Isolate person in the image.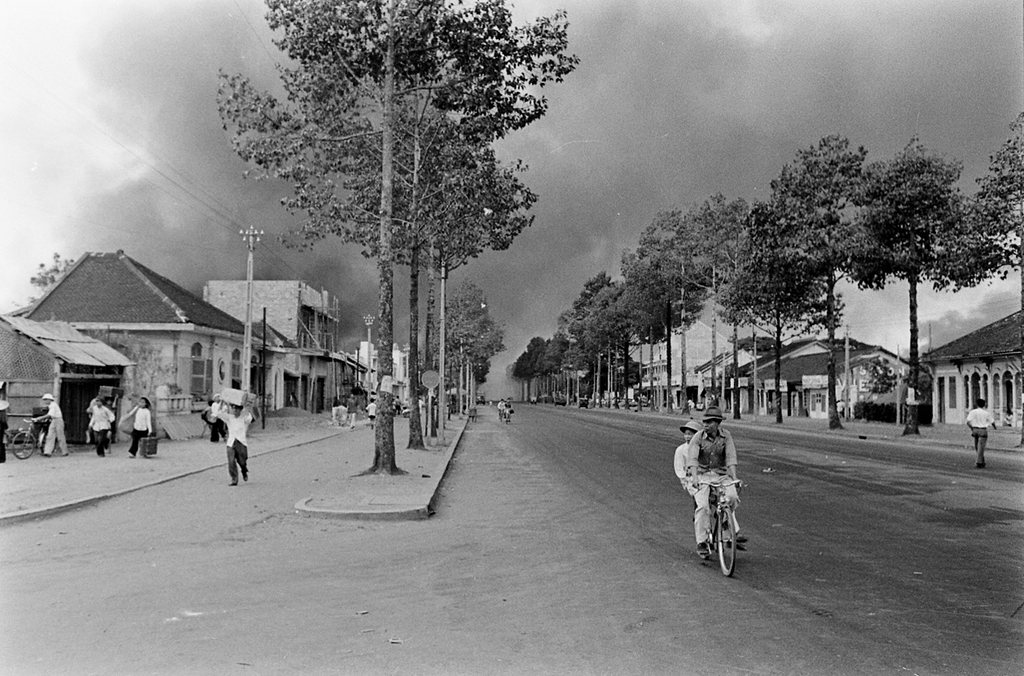
Isolated region: l=217, t=404, r=257, b=485.
